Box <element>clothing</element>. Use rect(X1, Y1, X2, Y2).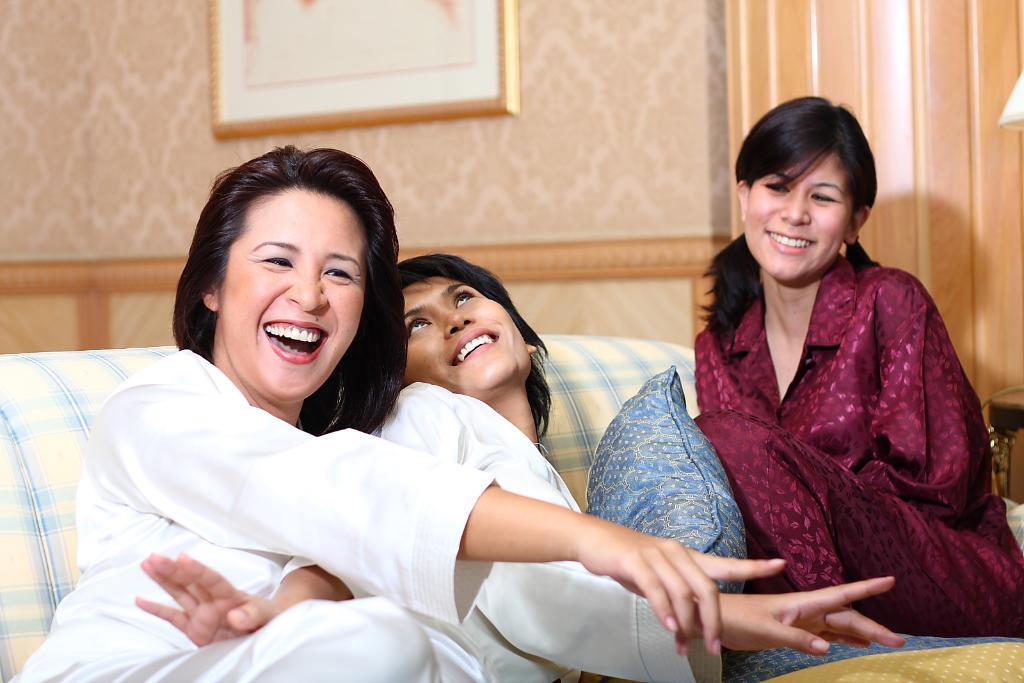
rect(632, 229, 993, 641).
